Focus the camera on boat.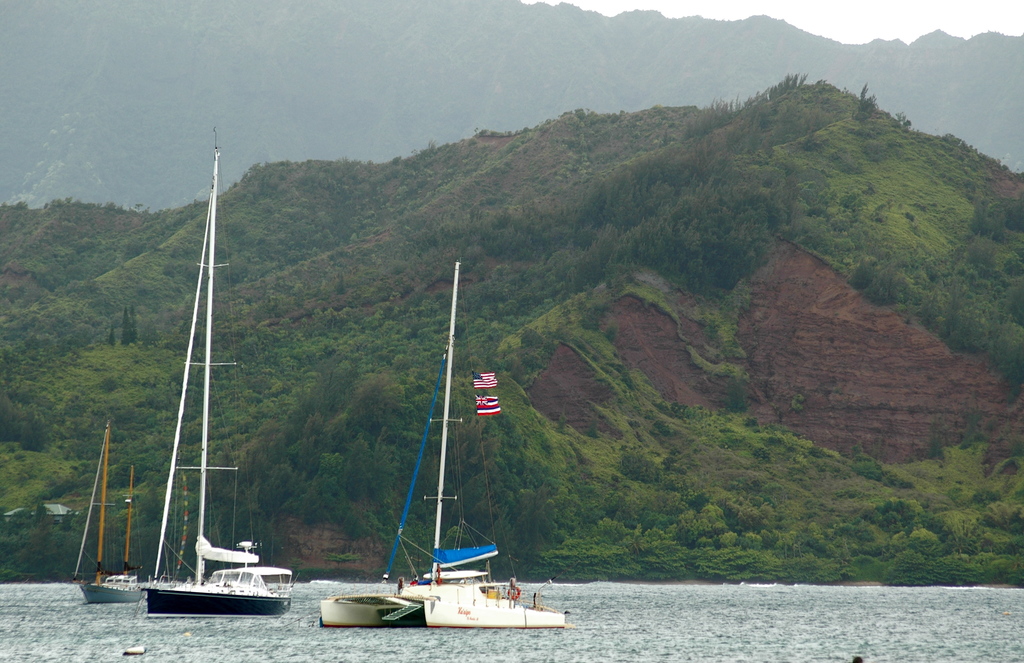
Focus region: {"x1": 301, "y1": 261, "x2": 568, "y2": 625}.
